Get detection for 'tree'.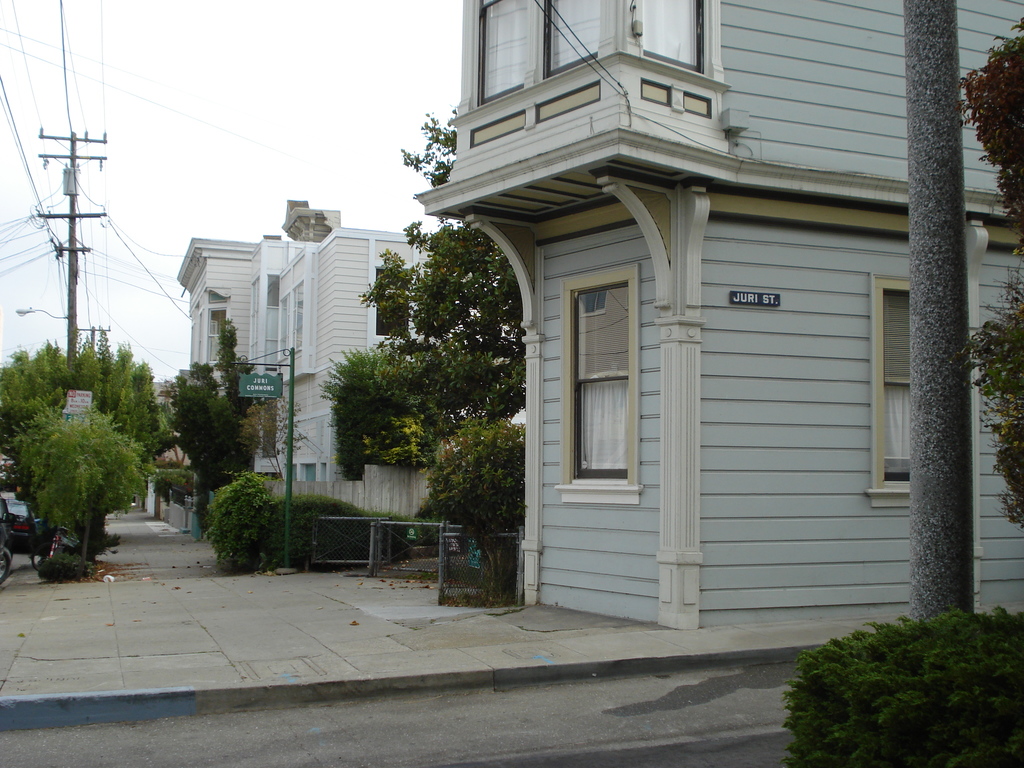
Detection: 334:103:526:472.
